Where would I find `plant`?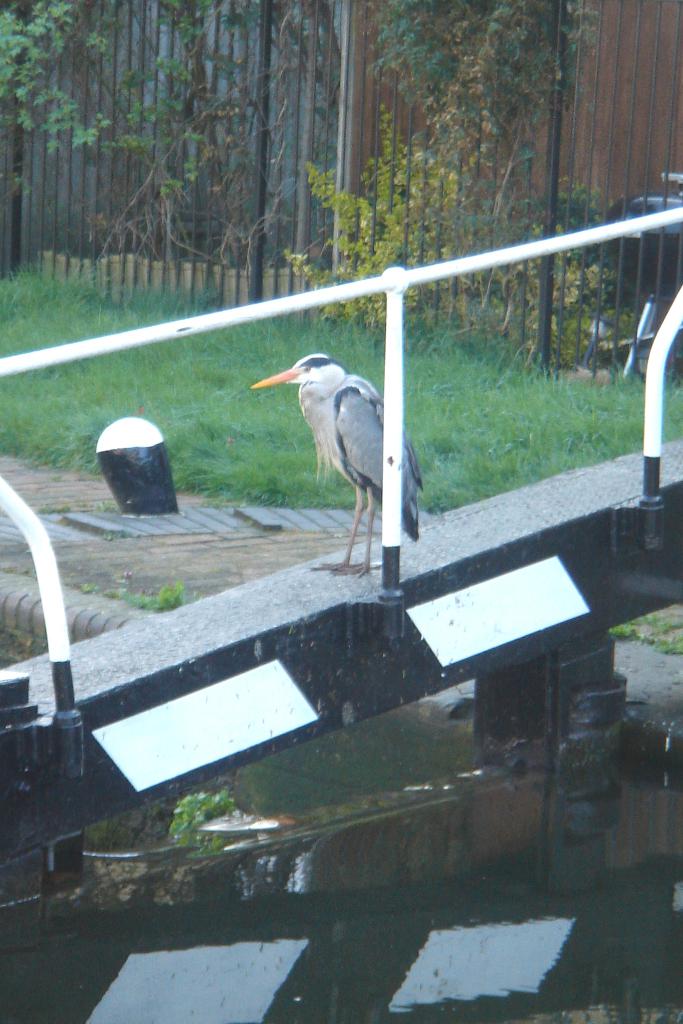
At (435,218,671,369).
